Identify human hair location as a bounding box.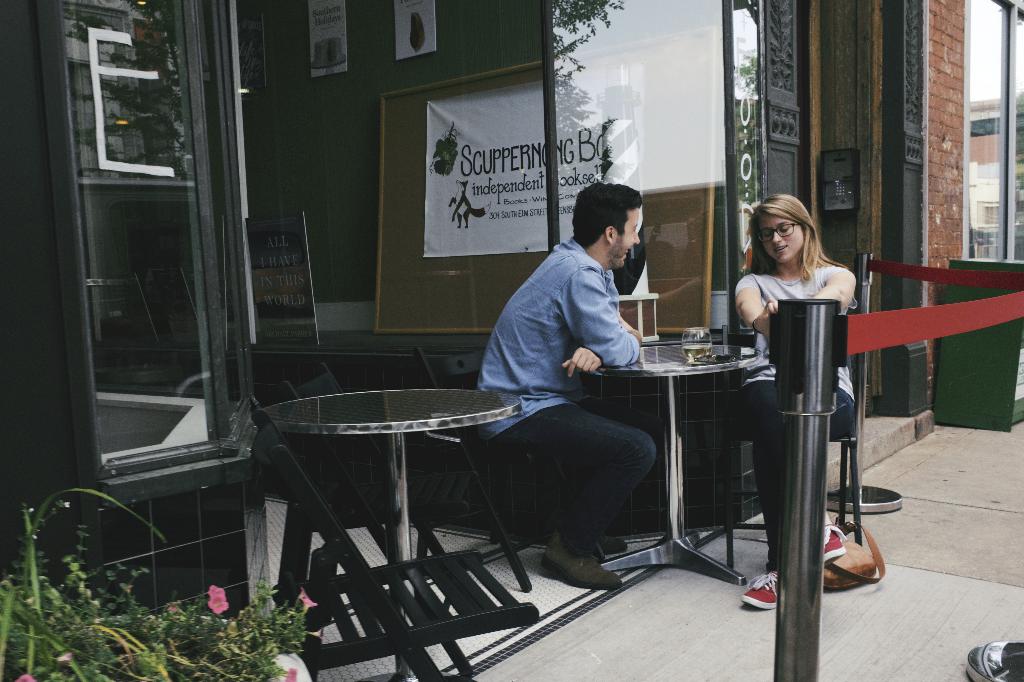
BBox(572, 183, 643, 248).
